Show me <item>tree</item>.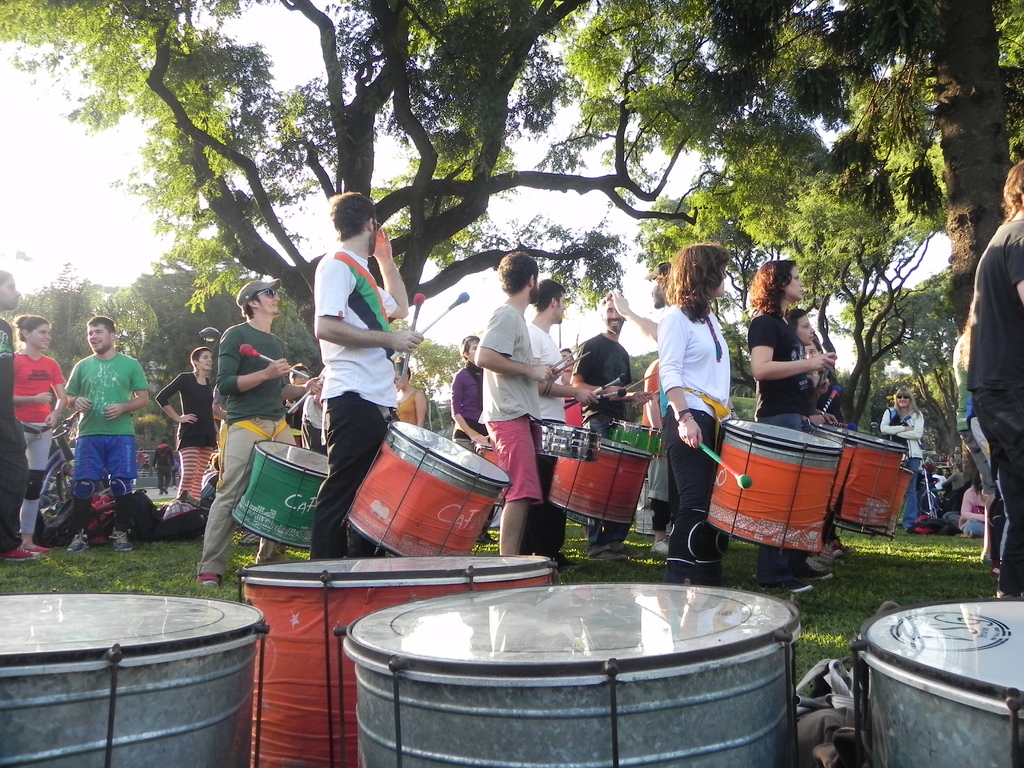
<item>tree</item> is here: <box>588,0,1023,454</box>.
